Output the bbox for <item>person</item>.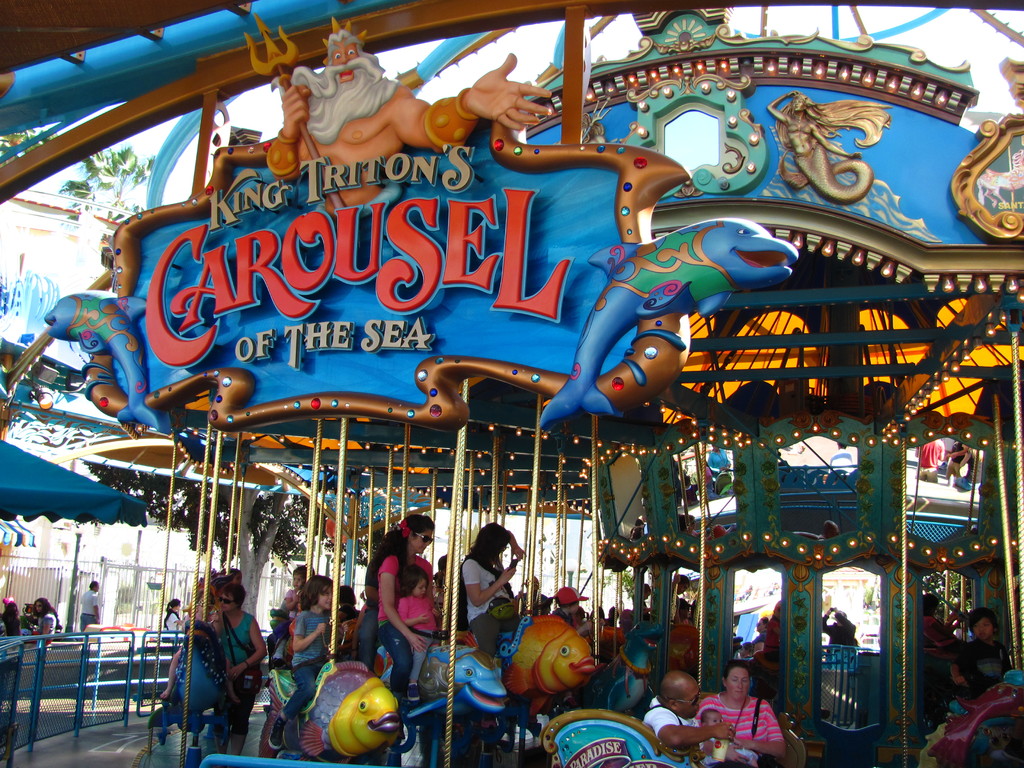
crop(172, 566, 250, 760).
